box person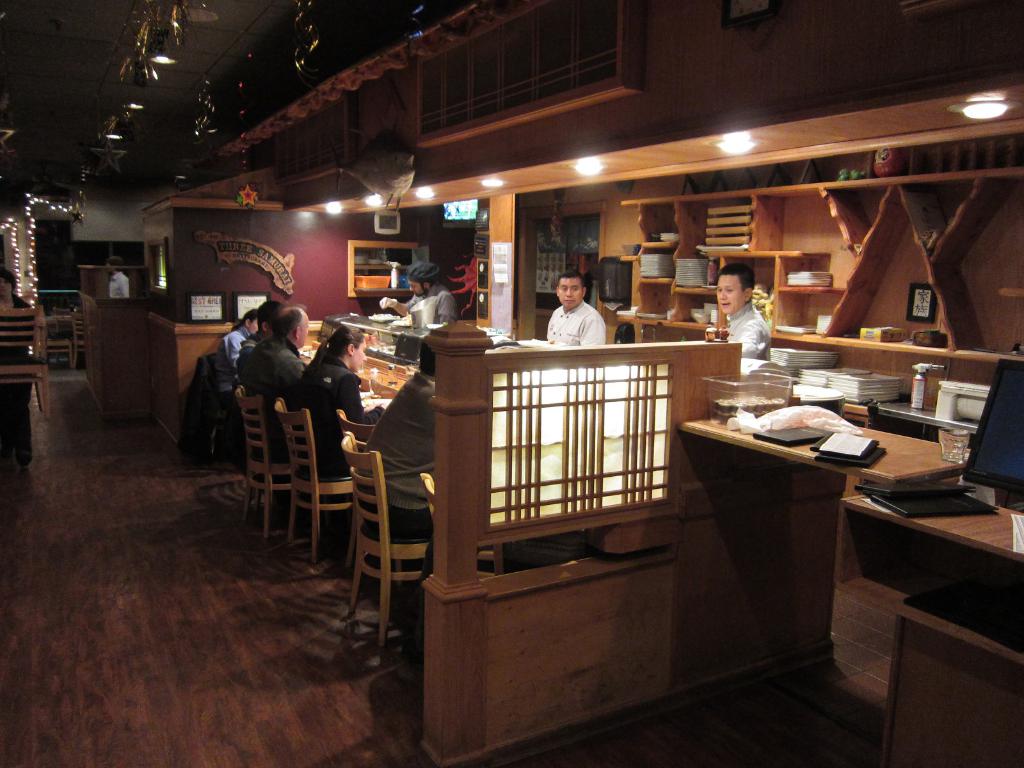
bbox(214, 308, 255, 390)
